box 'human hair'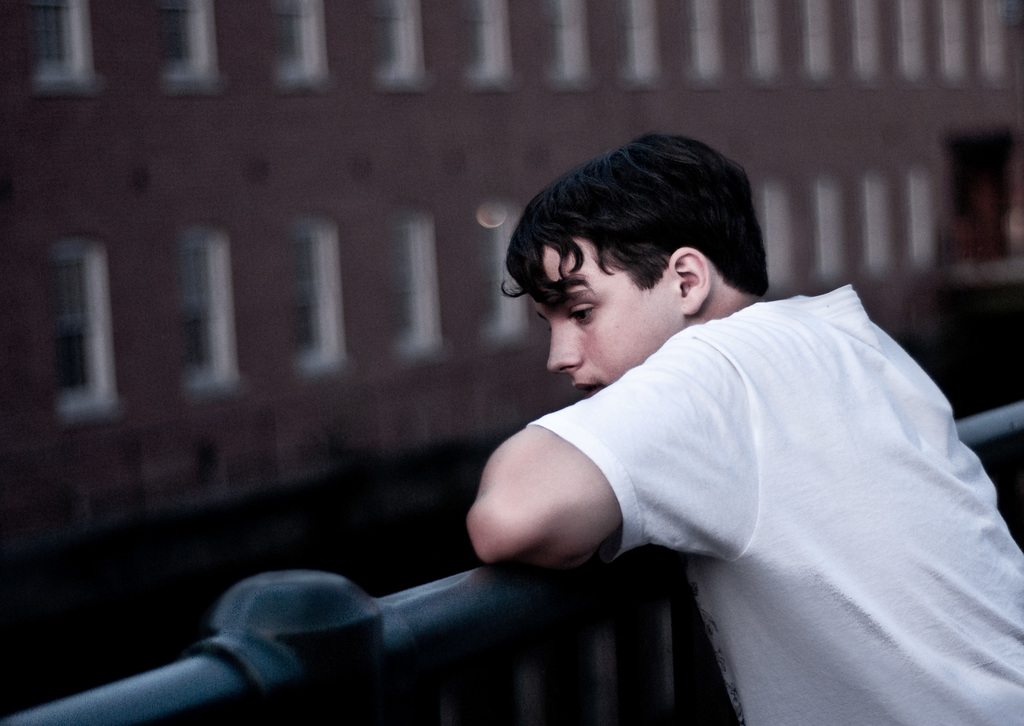
left=538, top=134, right=768, bottom=348
